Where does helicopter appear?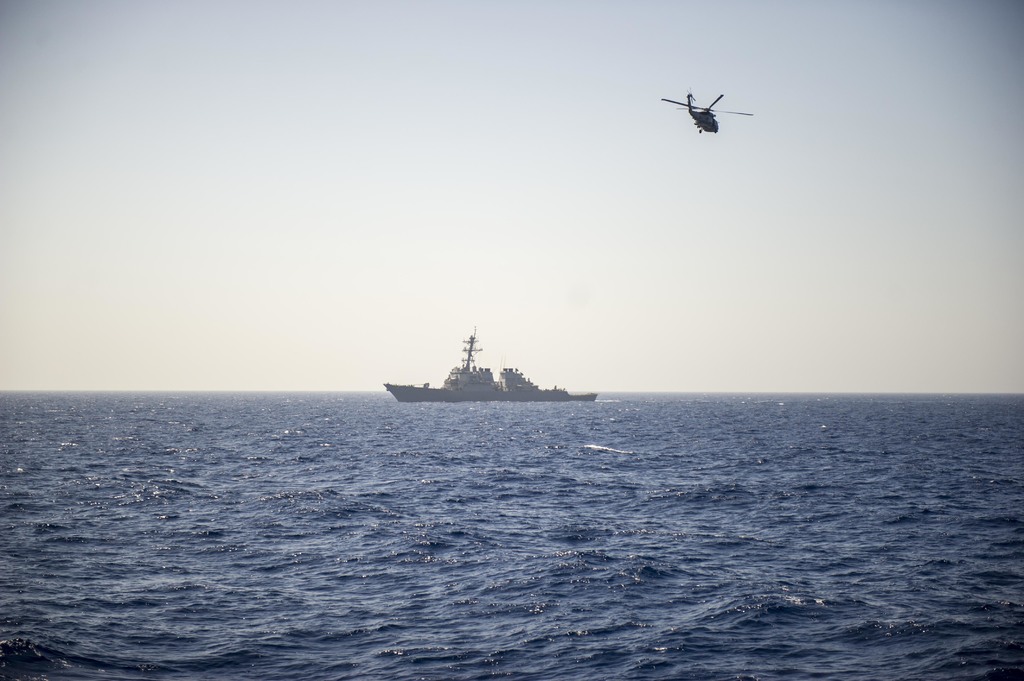
Appears at BBox(662, 88, 753, 134).
